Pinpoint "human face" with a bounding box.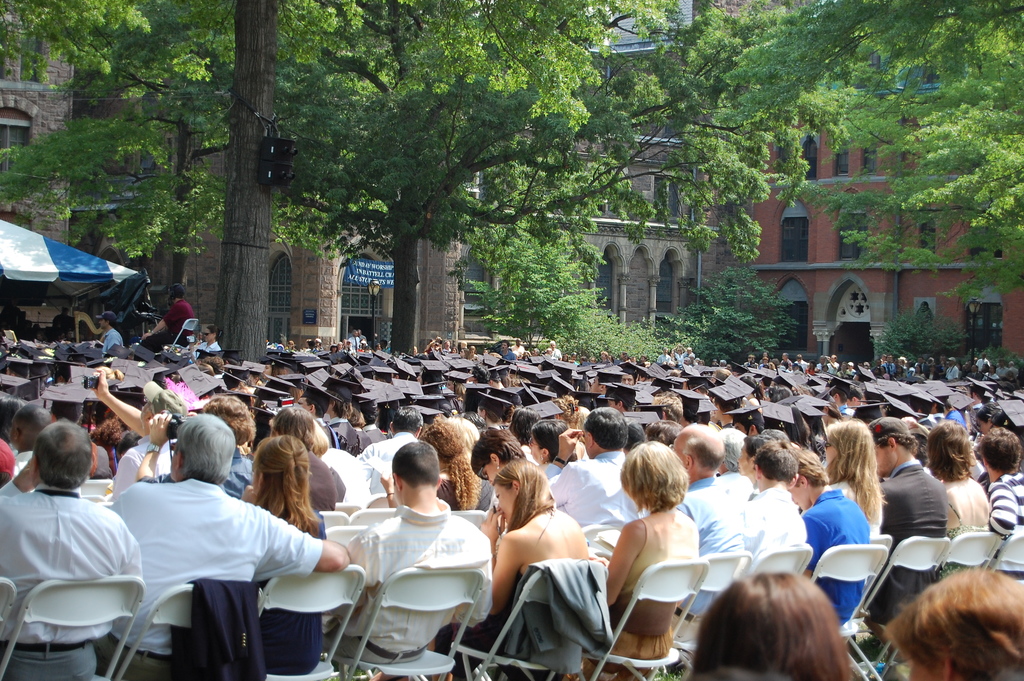
[x1=829, y1=442, x2=838, y2=466].
